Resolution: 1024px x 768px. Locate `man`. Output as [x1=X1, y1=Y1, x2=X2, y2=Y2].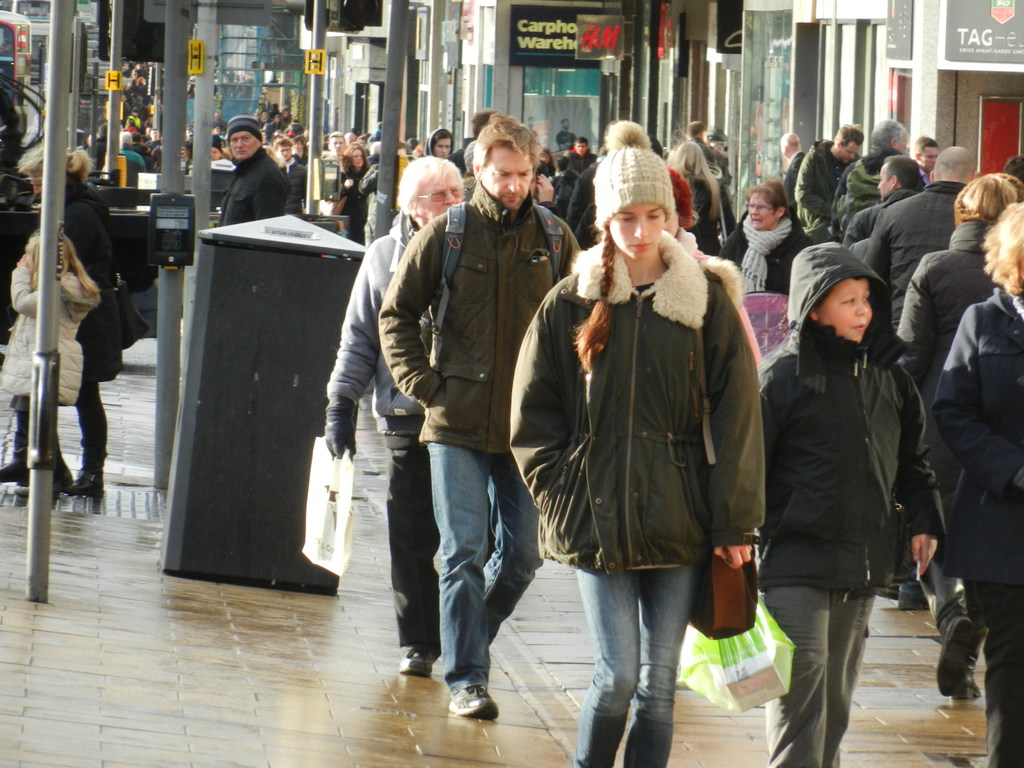
[x1=910, y1=132, x2=938, y2=185].
